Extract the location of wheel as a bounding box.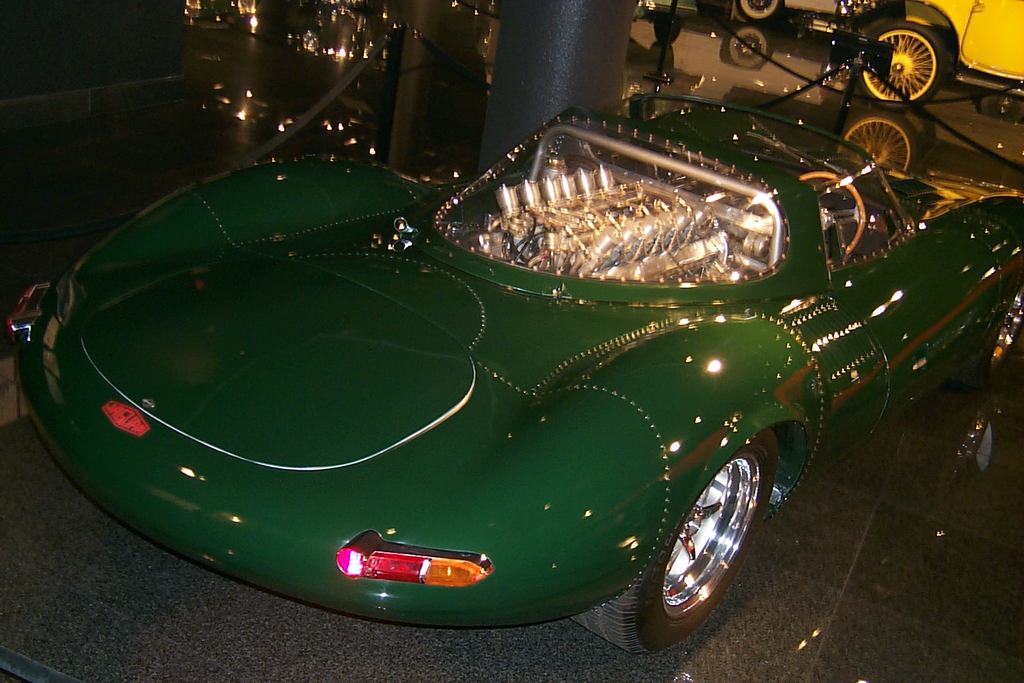
pyautogui.locateOnScreen(735, 0, 778, 25).
